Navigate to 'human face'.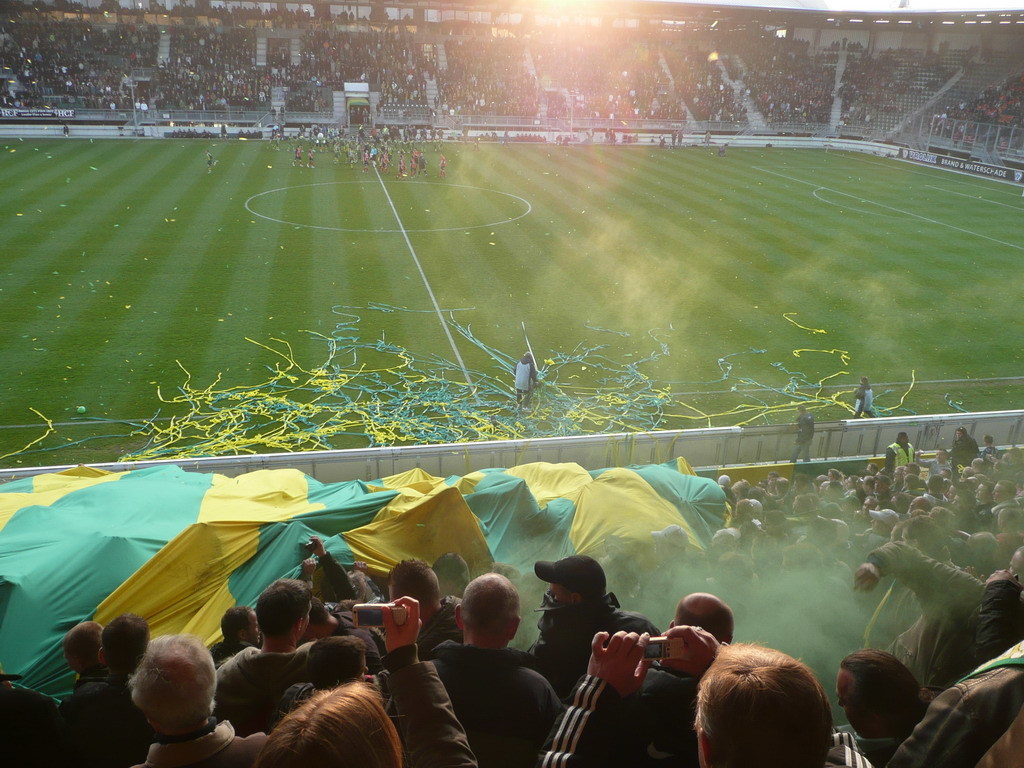
Navigation target: <region>900, 528, 919, 552</region>.
